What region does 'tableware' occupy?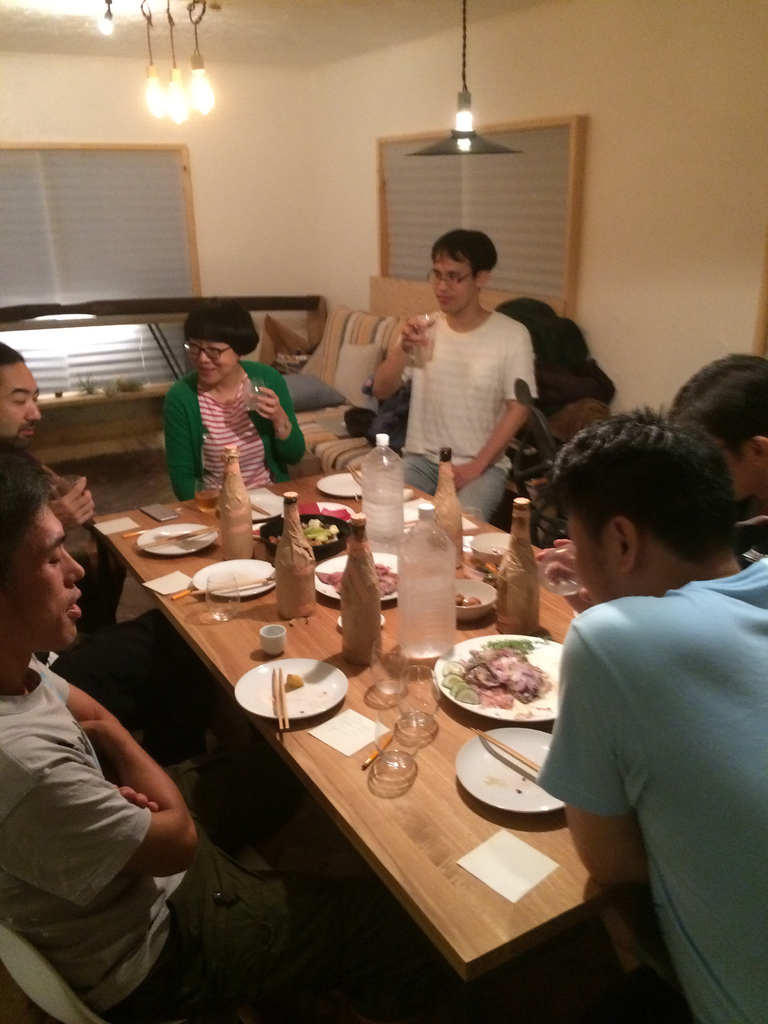
468 529 512 568.
